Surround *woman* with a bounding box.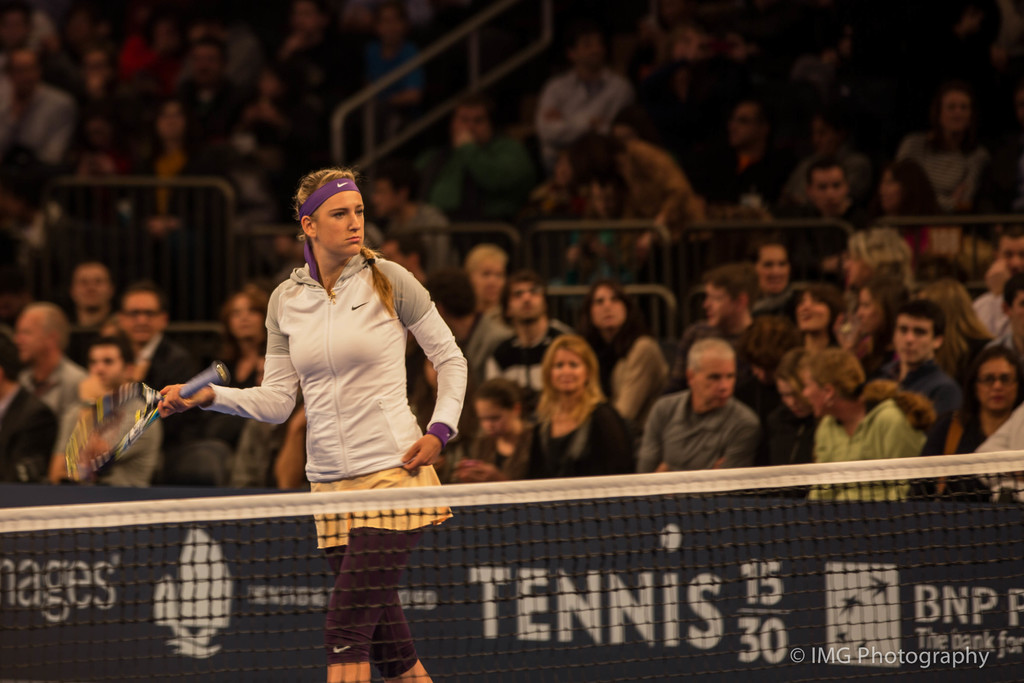
bbox=(890, 83, 1000, 222).
